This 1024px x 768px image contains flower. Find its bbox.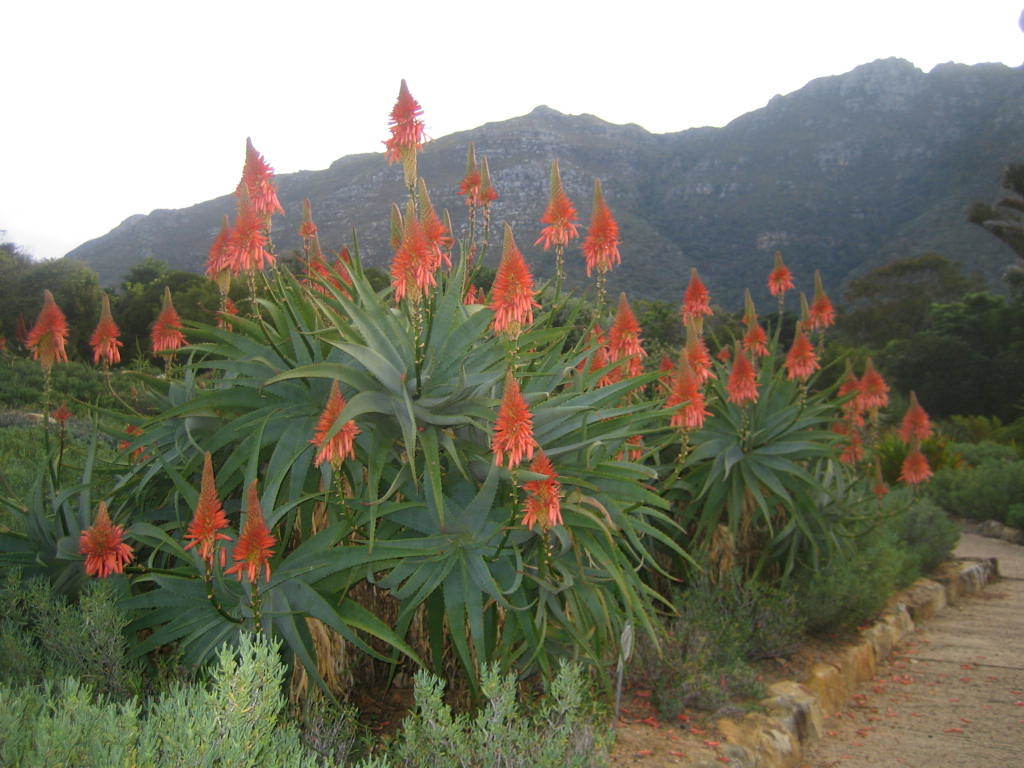
x1=656 y1=354 x2=671 y2=403.
